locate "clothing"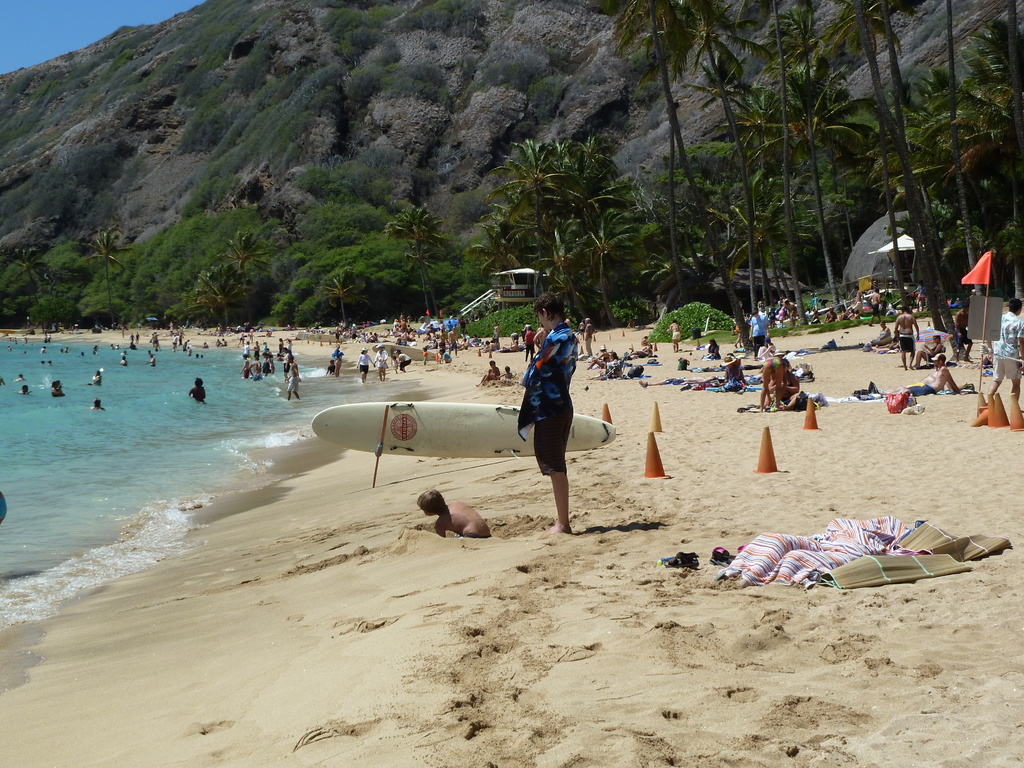
l=484, t=365, r=501, b=382
